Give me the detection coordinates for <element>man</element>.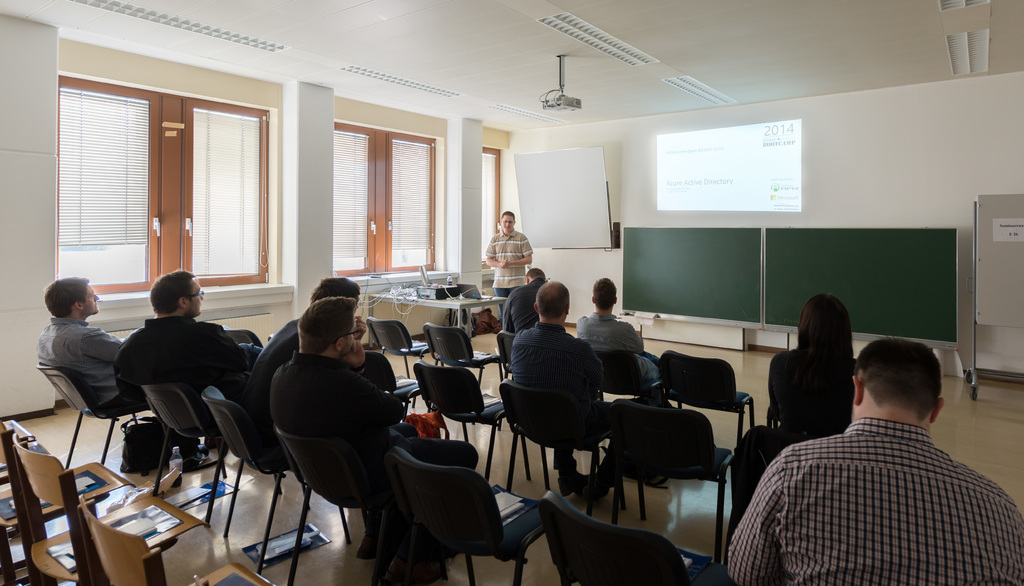
[x1=502, y1=265, x2=556, y2=339].
